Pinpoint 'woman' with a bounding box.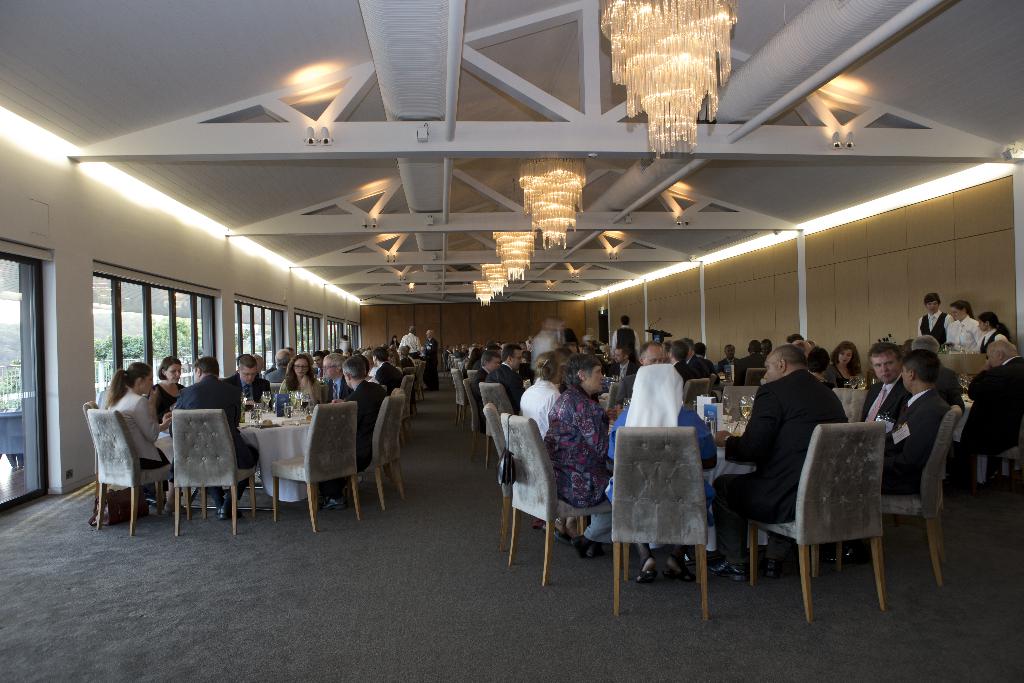
282, 352, 325, 405.
